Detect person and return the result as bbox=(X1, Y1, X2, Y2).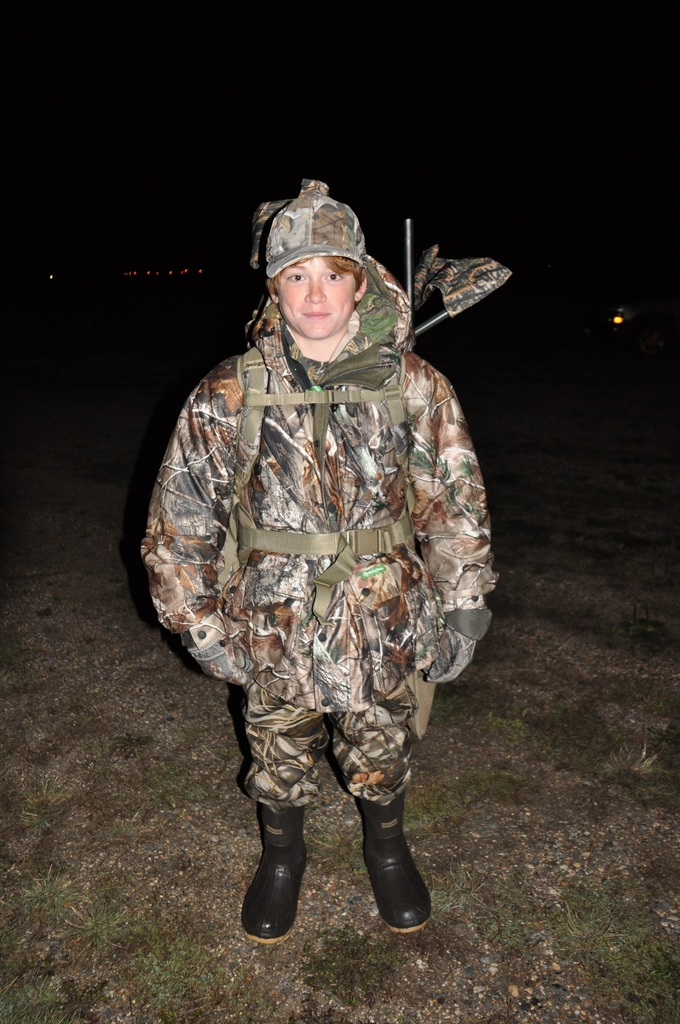
bbox=(145, 175, 509, 940).
